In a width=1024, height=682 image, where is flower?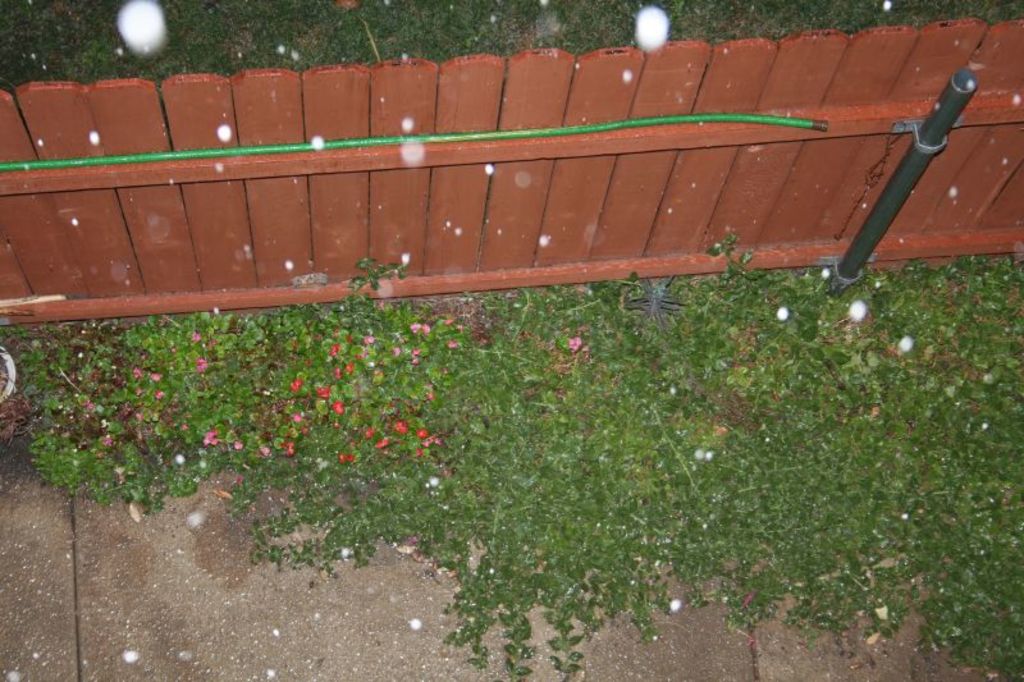
(394, 425, 408, 434).
